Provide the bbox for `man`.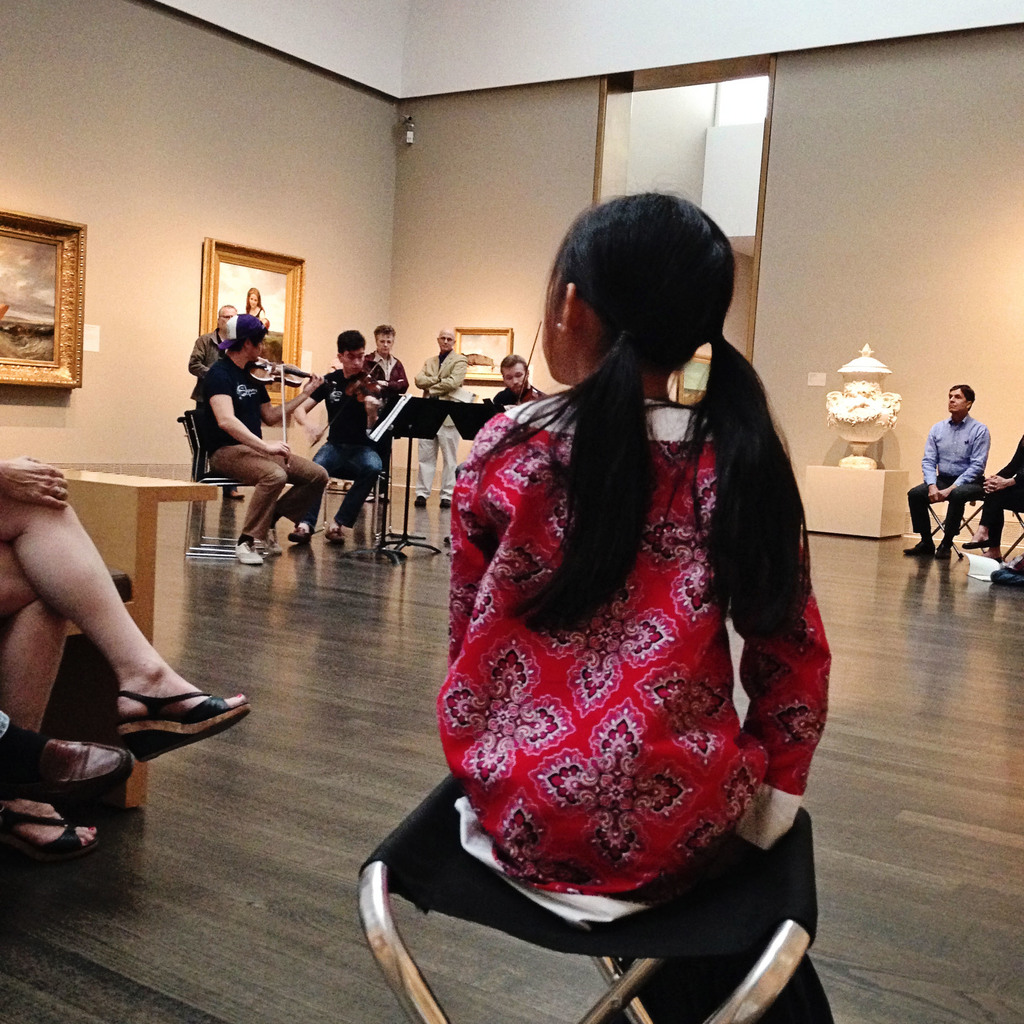
select_region(490, 351, 544, 400).
